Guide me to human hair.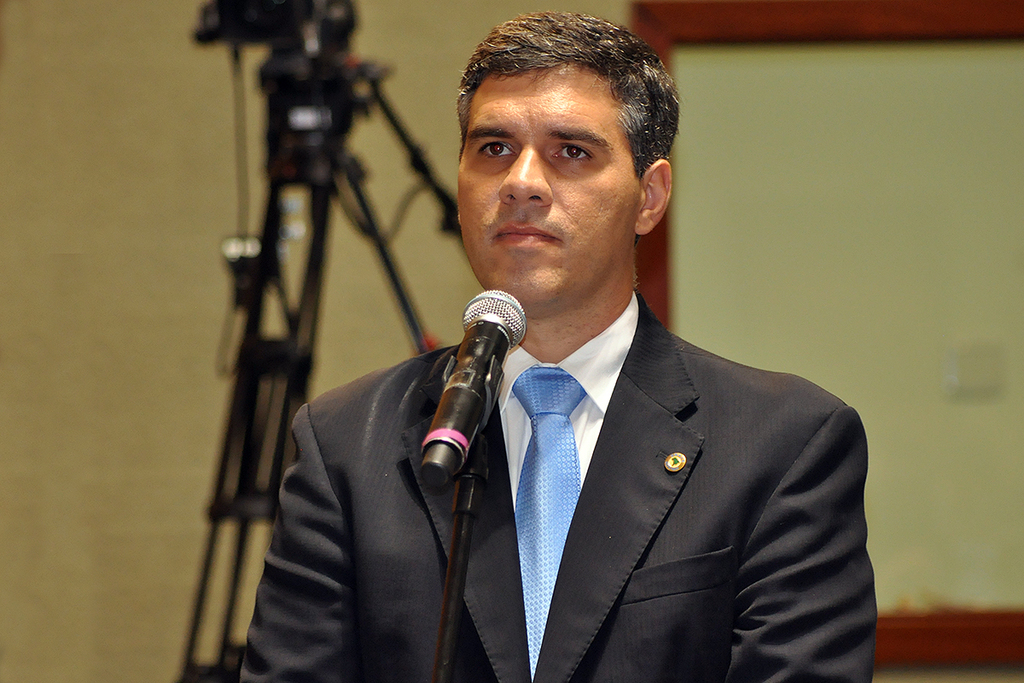
Guidance: x1=454 y1=4 x2=676 y2=223.
